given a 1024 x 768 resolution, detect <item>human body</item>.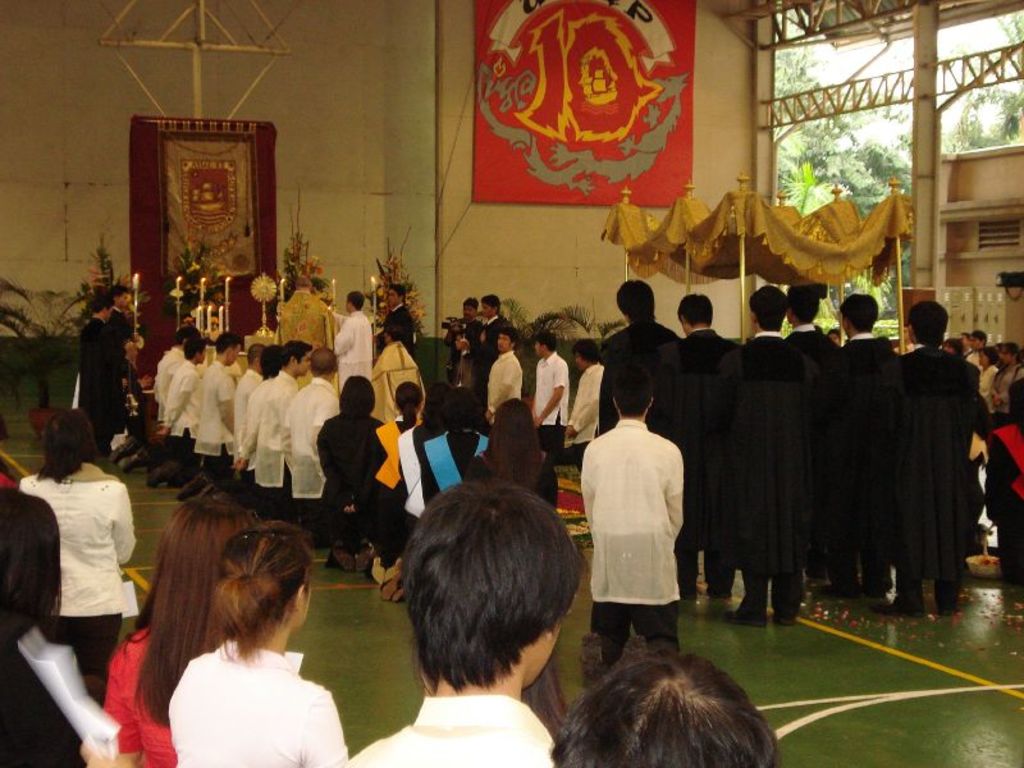
pyautogui.locateOnScreen(815, 294, 892, 605).
